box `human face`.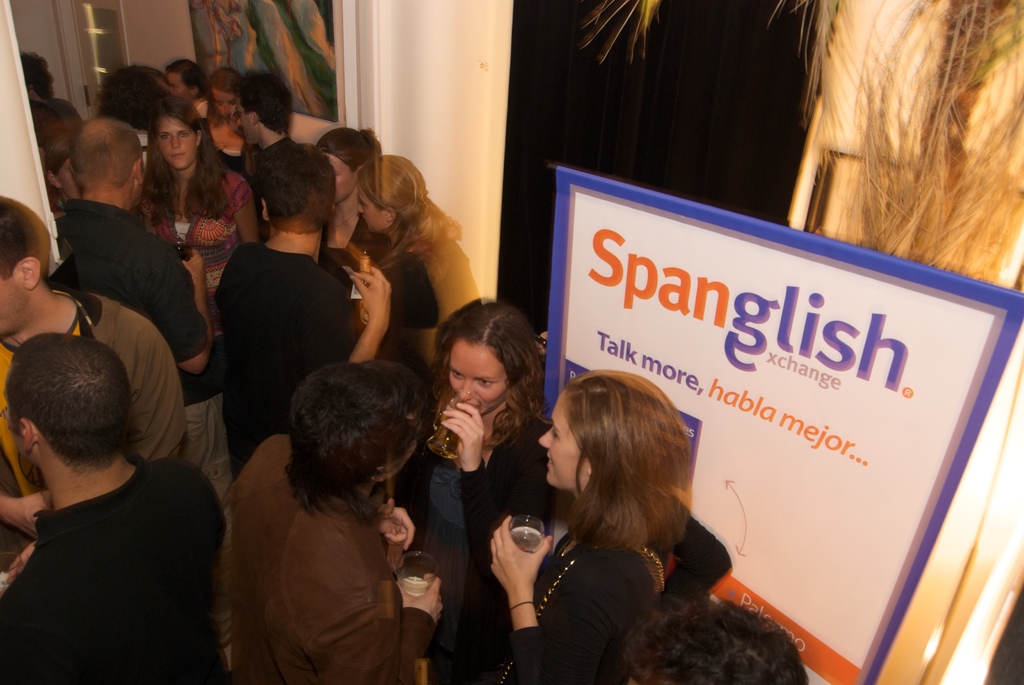
[left=325, top=153, right=351, bottom=201].
